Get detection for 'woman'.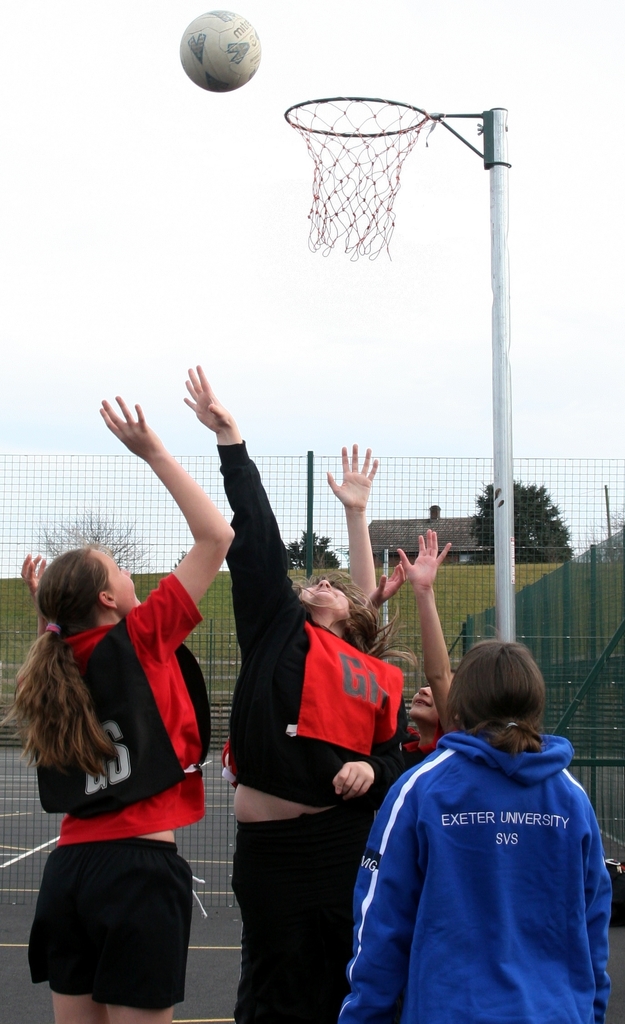
Detection: region(0, 392, 229, 1021).
